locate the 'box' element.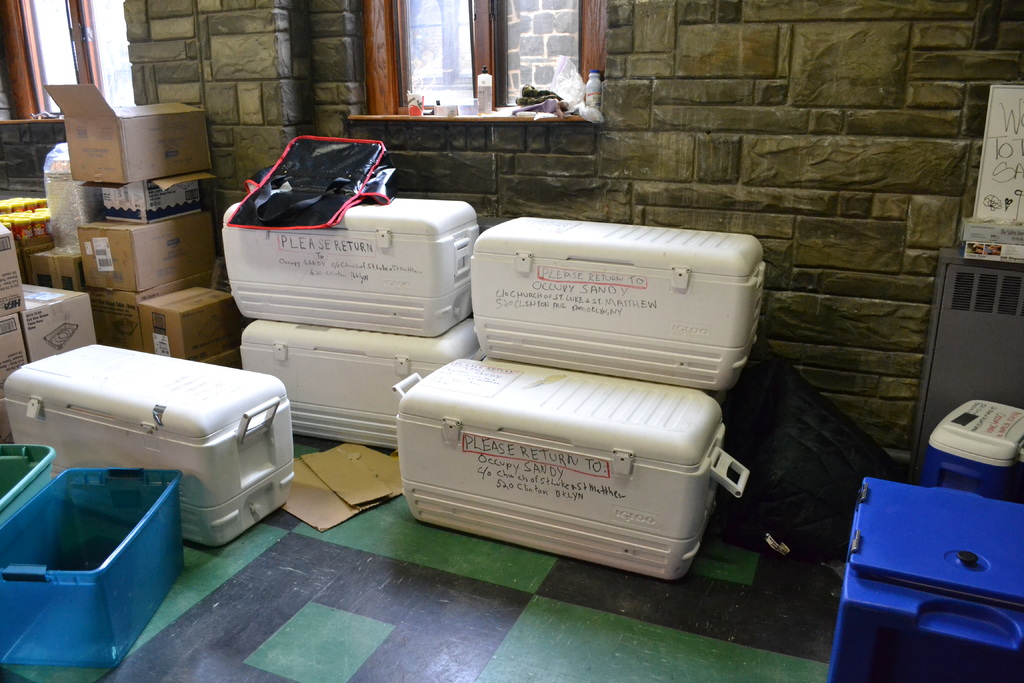
Element bbox: [89, 269, 220, 350].
